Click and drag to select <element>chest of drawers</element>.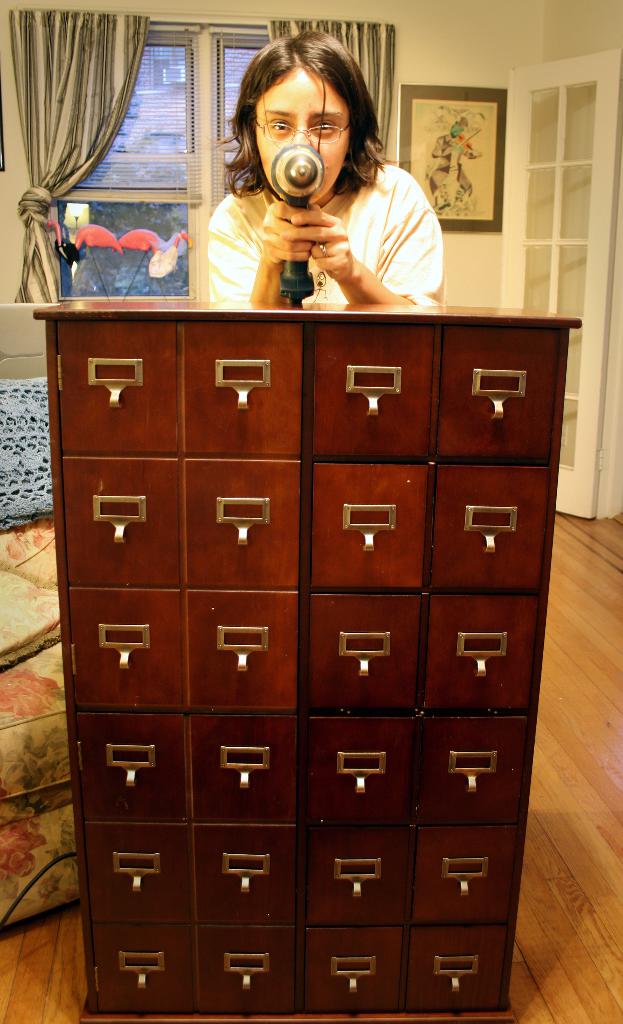
Selection: locate(31, 301, 581, 1023).
